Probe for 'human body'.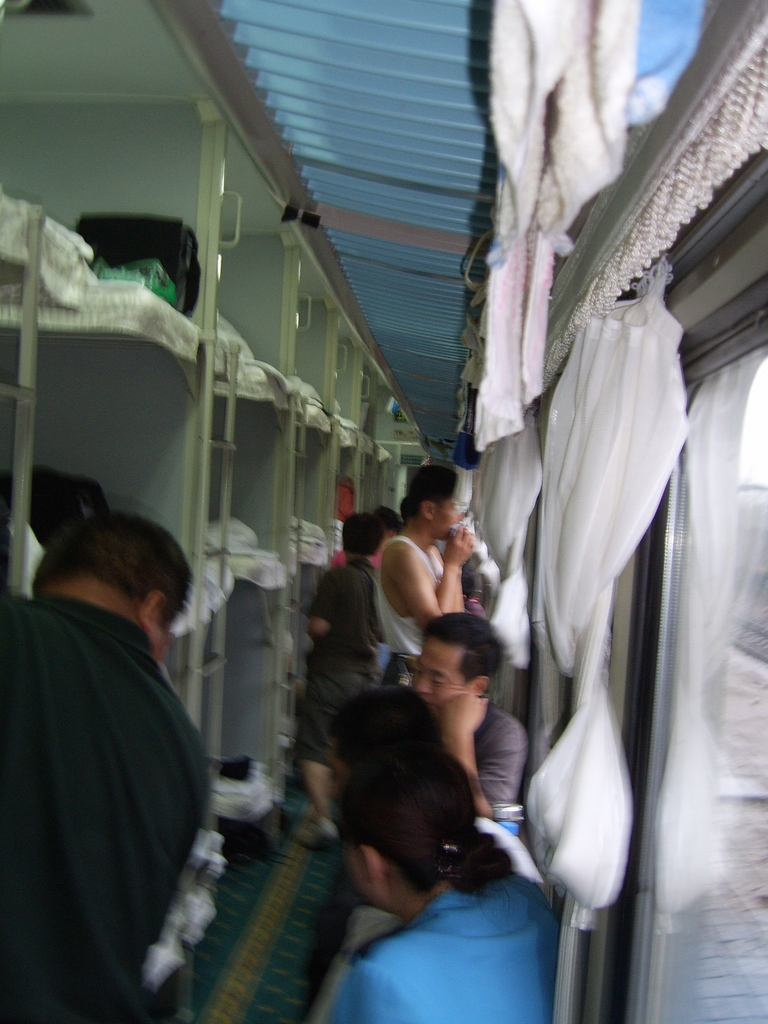
Probe result: box(321, 867, 563, 1023).
